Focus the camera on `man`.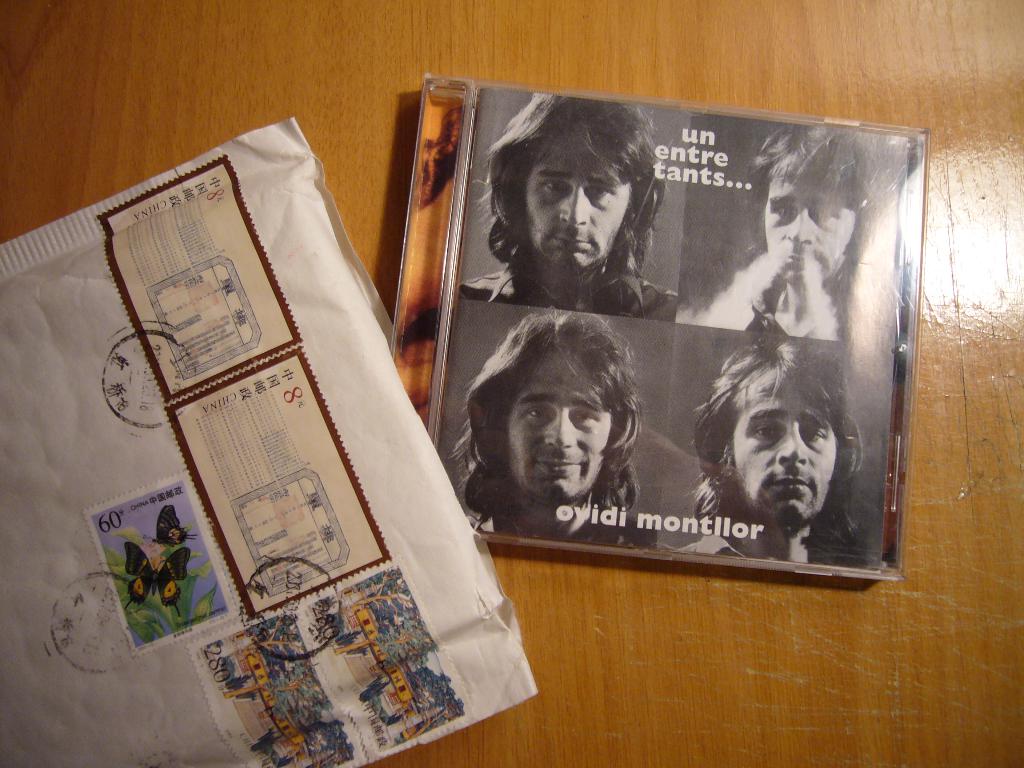
Focus region: bbox(457, 108, 705, 342).
